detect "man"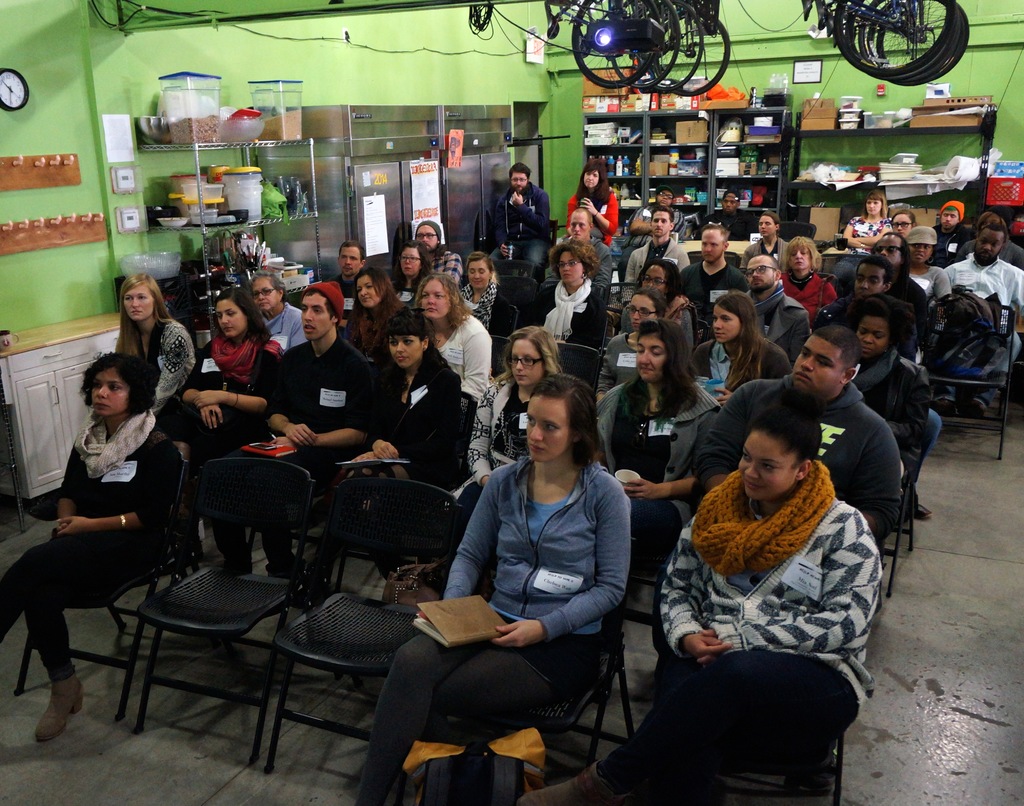
<region>699, 189, 757, 240</region>
